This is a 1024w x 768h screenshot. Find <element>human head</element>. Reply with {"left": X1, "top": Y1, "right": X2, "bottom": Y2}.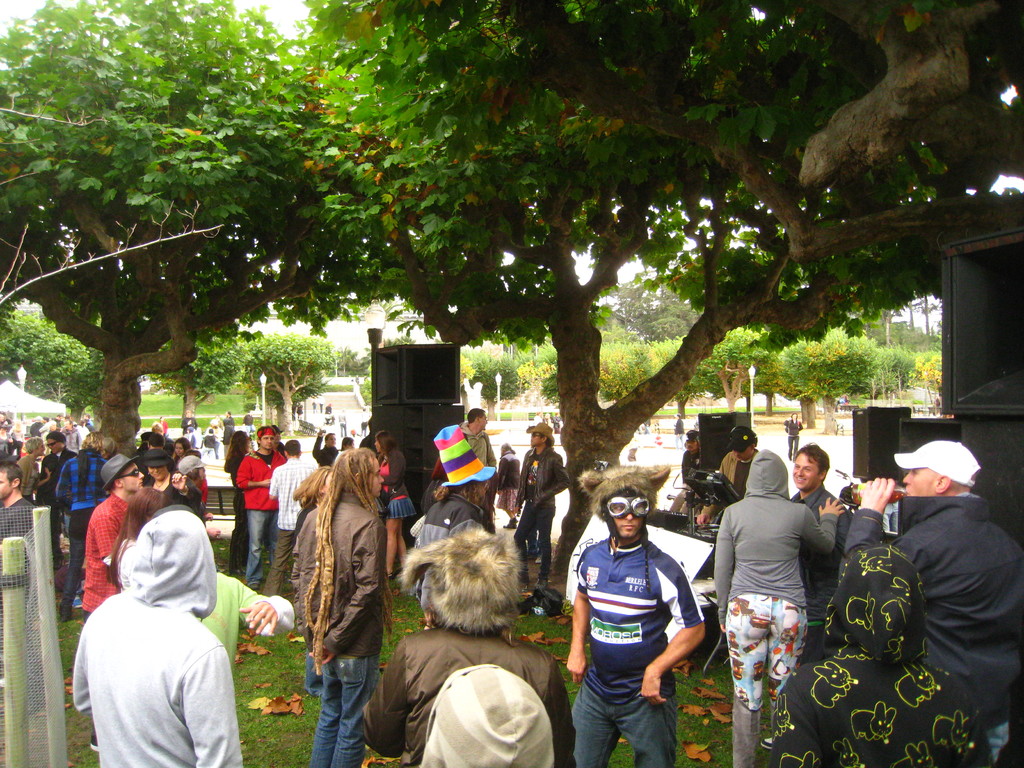
{"left": 100, "top": 455, "right": 142, "bottom": 493}.
